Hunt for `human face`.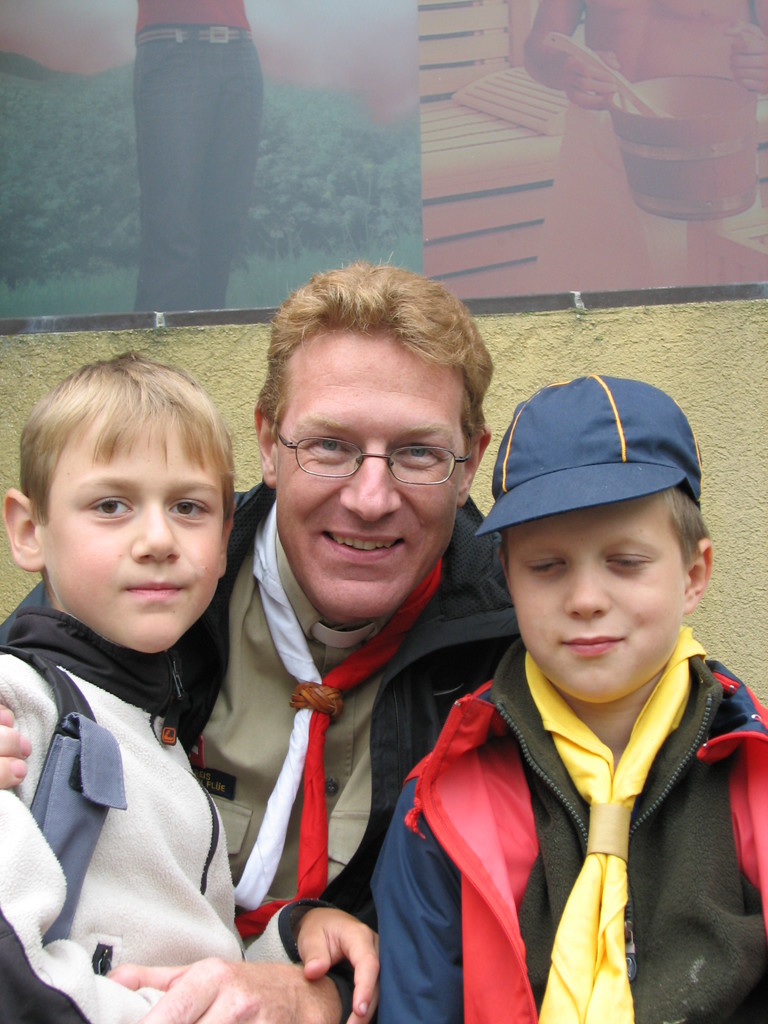
Hunted down at Rect(277, 326, 472, 620).
